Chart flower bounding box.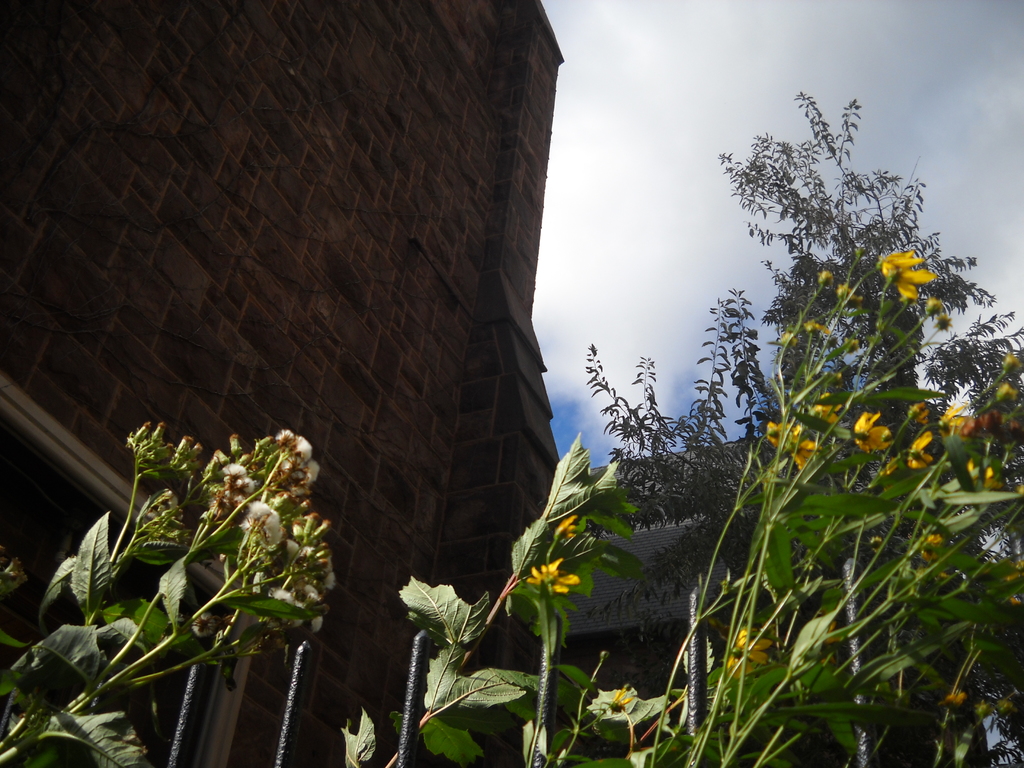
Charted: x1=852 y1=410 x2=890 y2=454.
